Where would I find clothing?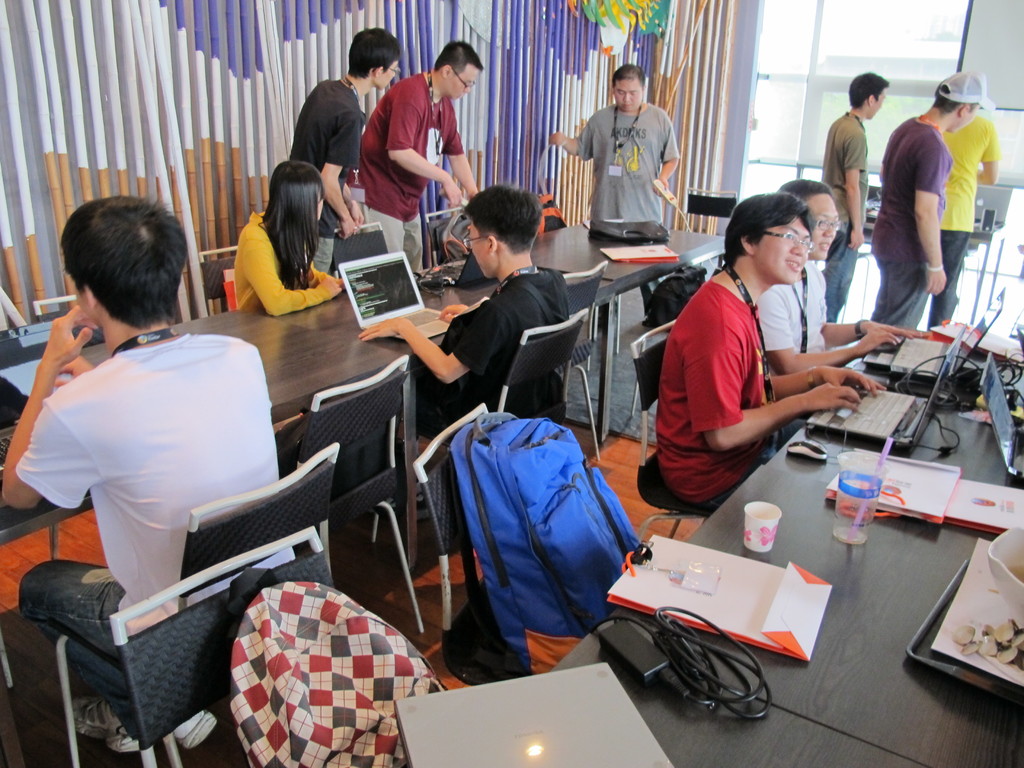
At l=872, t=117, r=952, b=331.
